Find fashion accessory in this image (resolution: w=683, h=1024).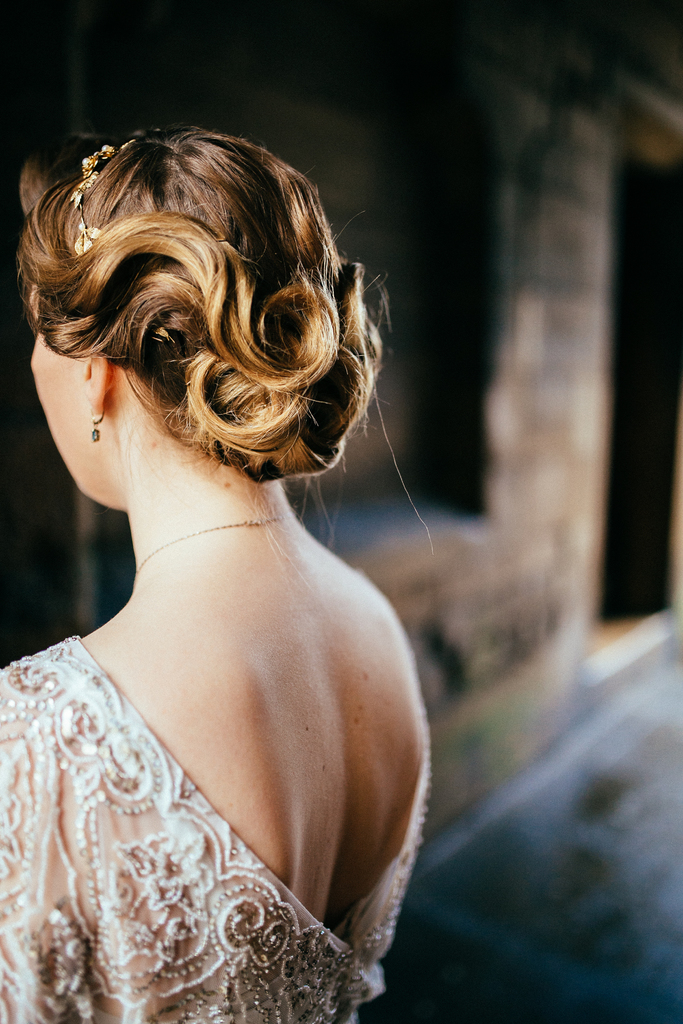
BBox(131, 511, 292, 589).
